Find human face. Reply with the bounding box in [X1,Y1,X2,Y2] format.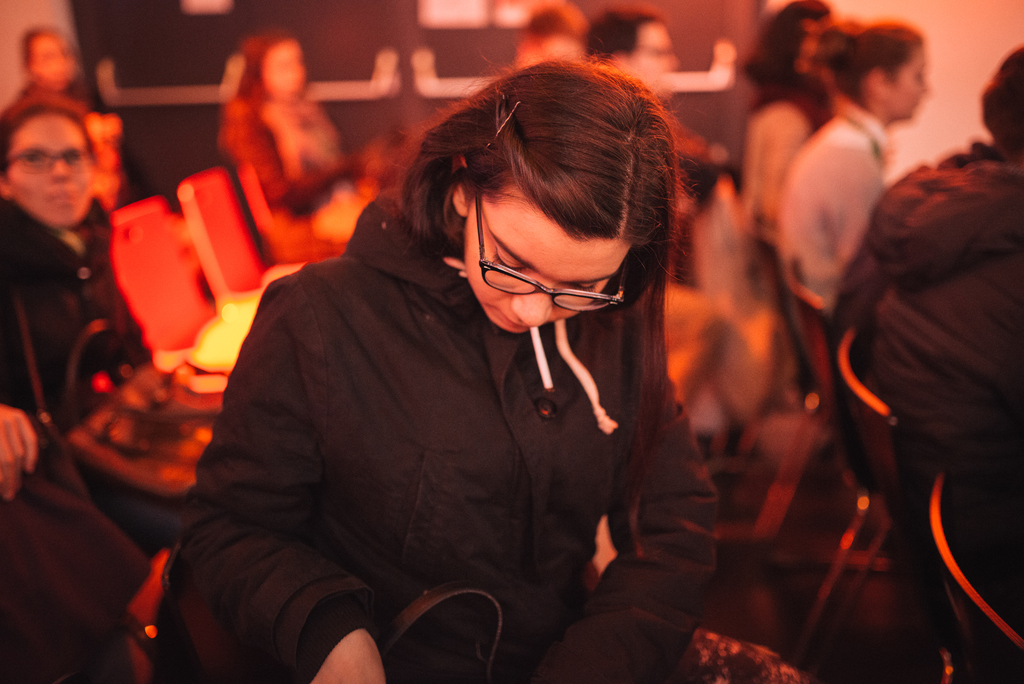
[448,175,643,347].
